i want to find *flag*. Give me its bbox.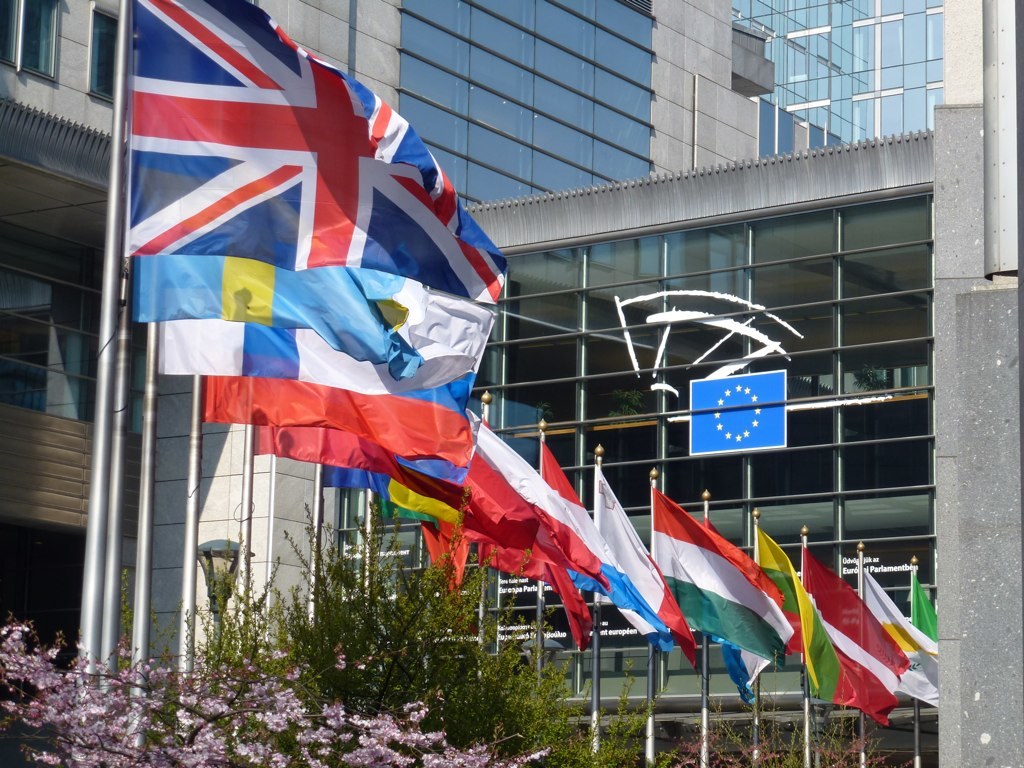
crop(197, 310, 497, 467).
